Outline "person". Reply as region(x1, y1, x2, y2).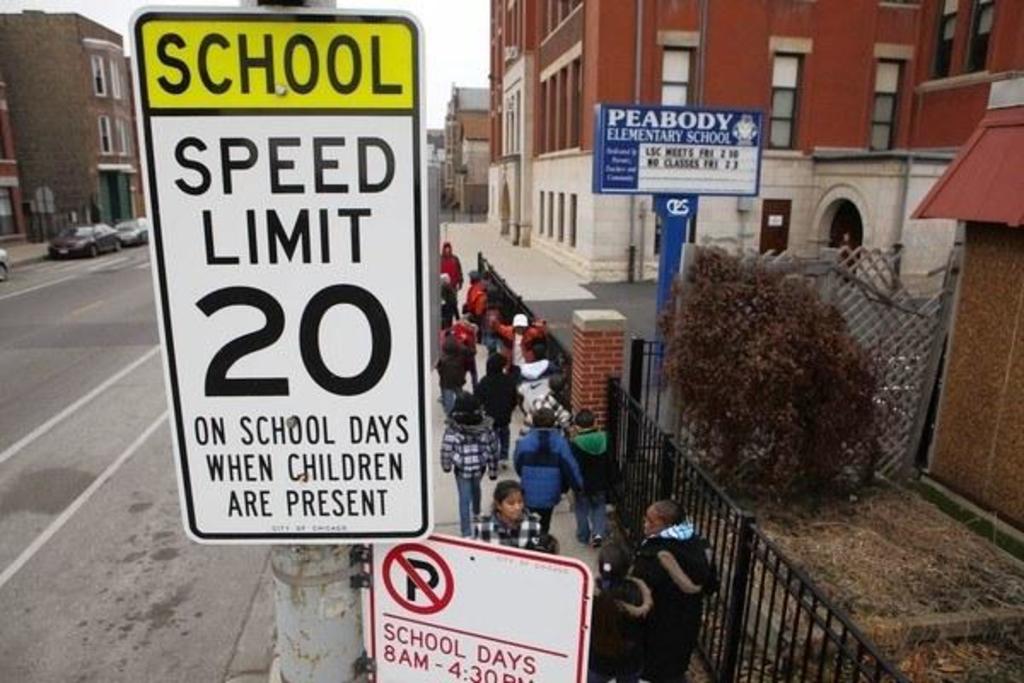
region(568, 410, 608, 546).
